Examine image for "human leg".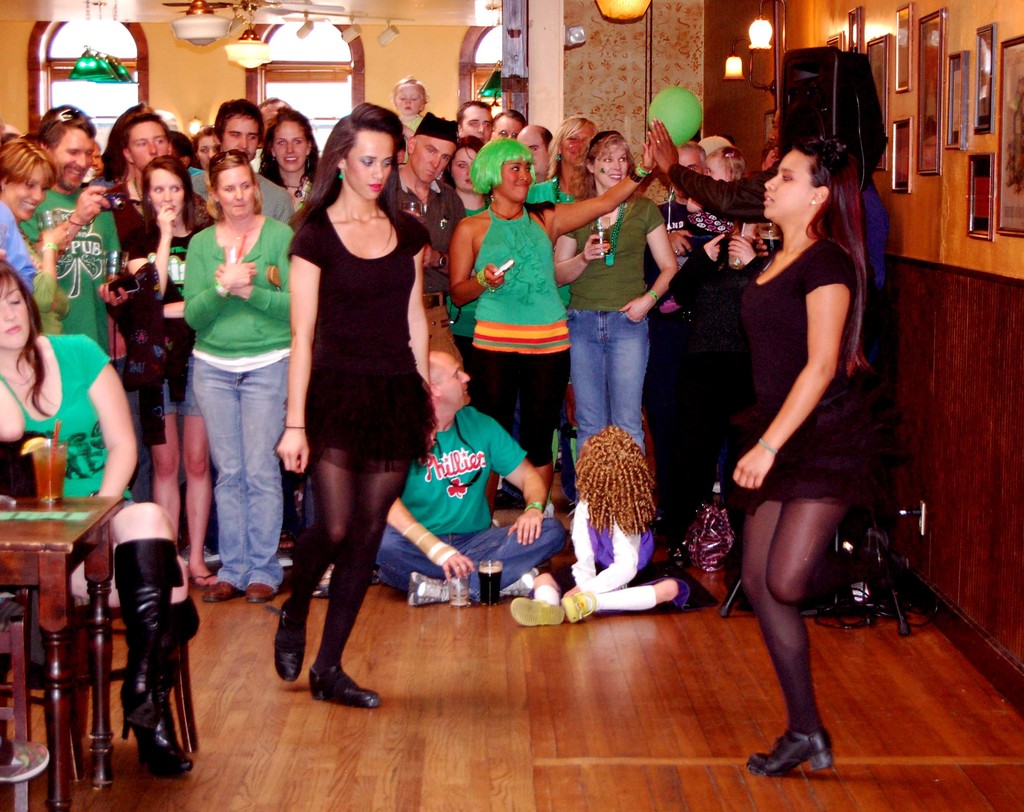
Examination result: pyautogui.locateOnScreen(520, 346, 566, 511).
